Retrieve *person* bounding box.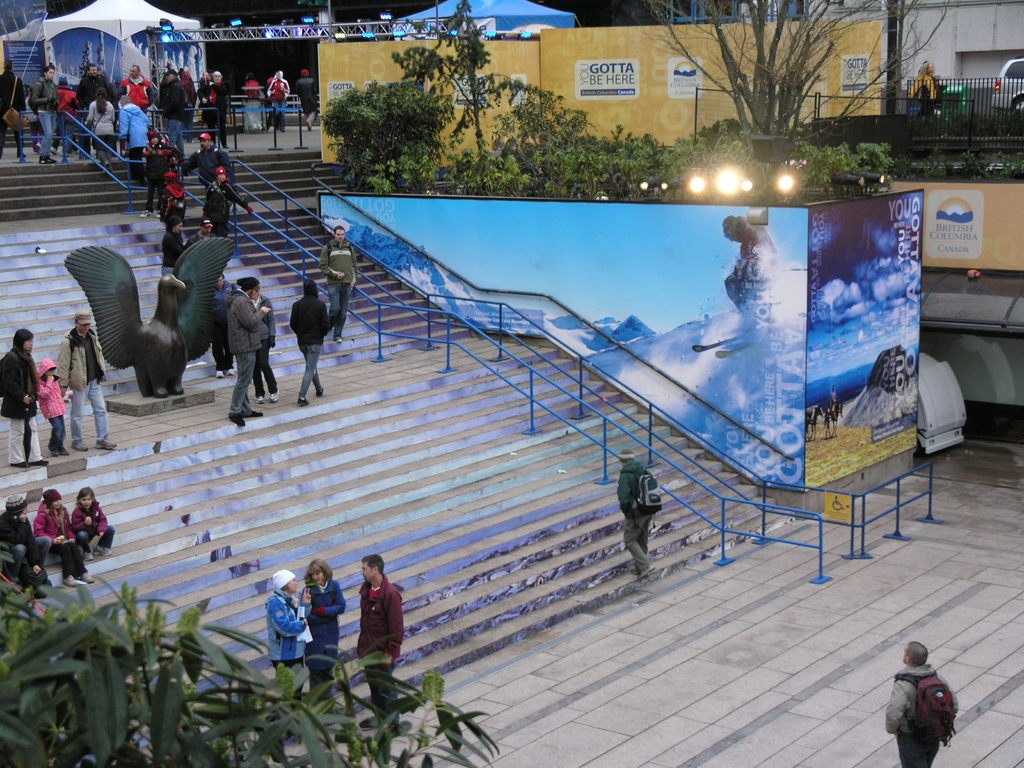
Bounding box: box(35, 360, 68, 458).
